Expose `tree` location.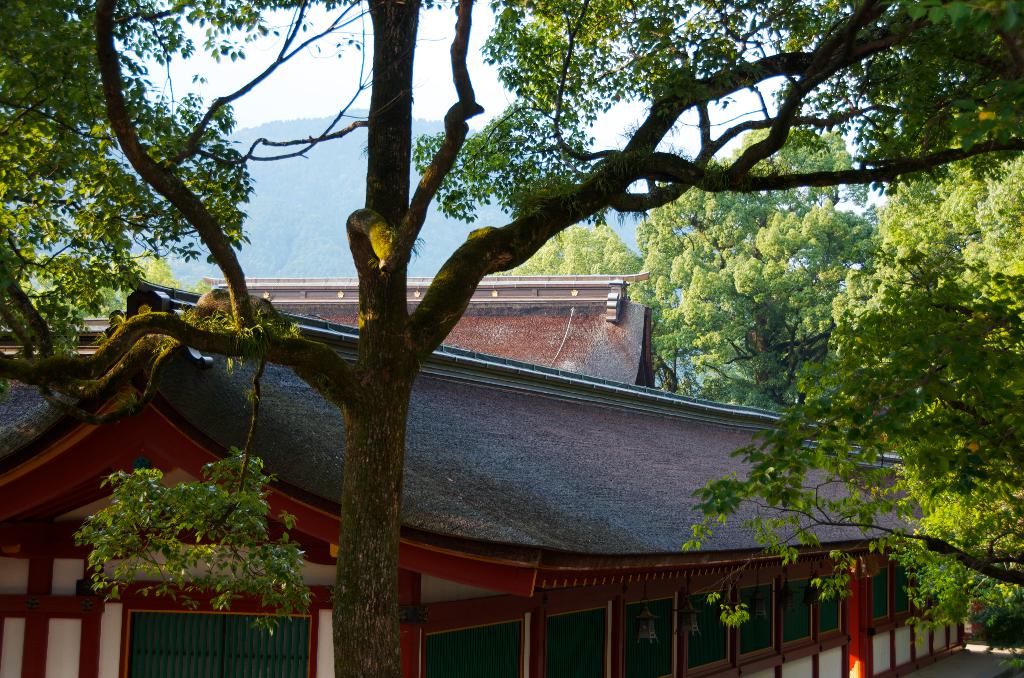
Exposed at 678, 157, 1023, 676.
